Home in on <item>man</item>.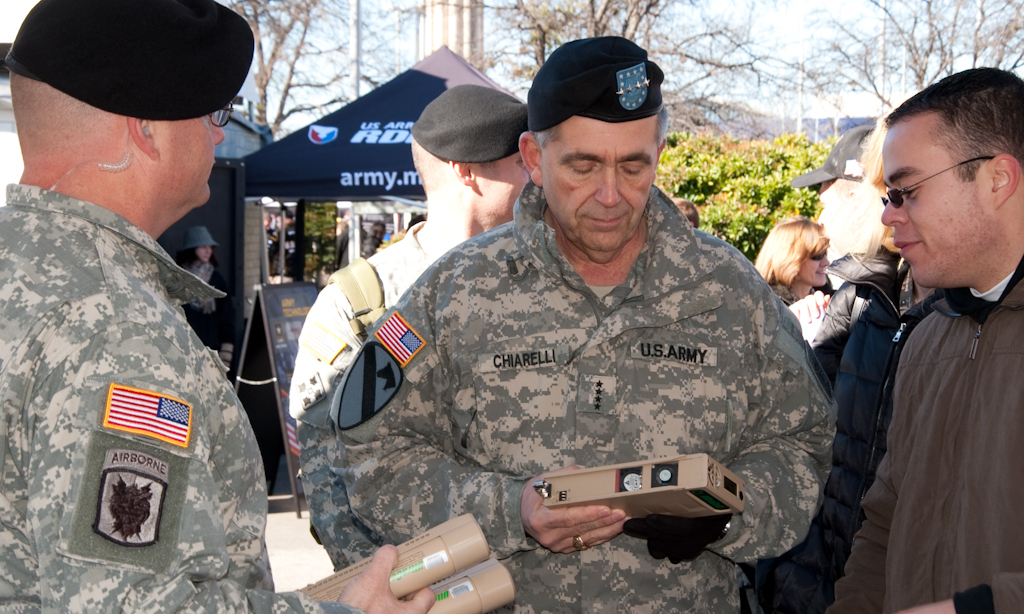
Homed in at box(827, 65, 1023, 613).
